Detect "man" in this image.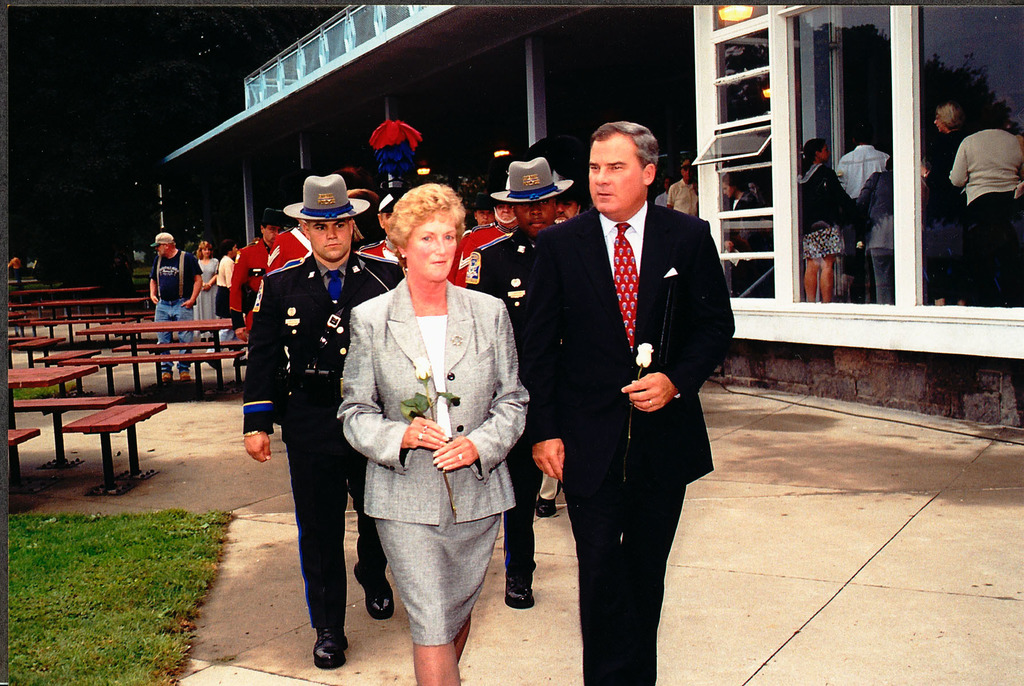
Detection: locate(719, 171, 765, 294).
